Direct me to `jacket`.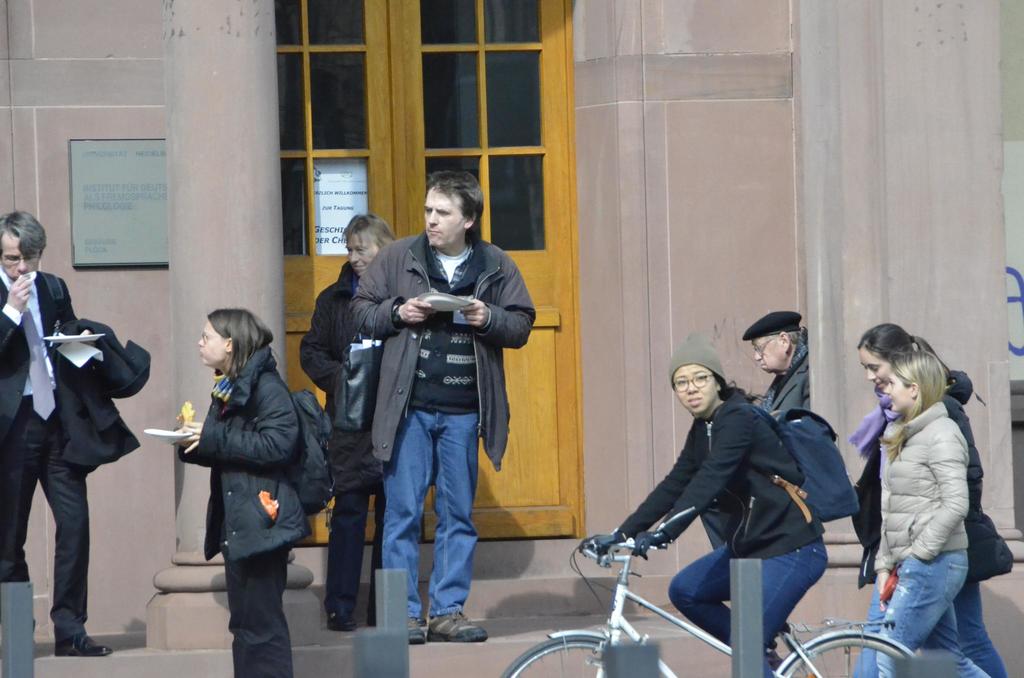
Direction: (left=42, top=314, right=155, bottom=476).
